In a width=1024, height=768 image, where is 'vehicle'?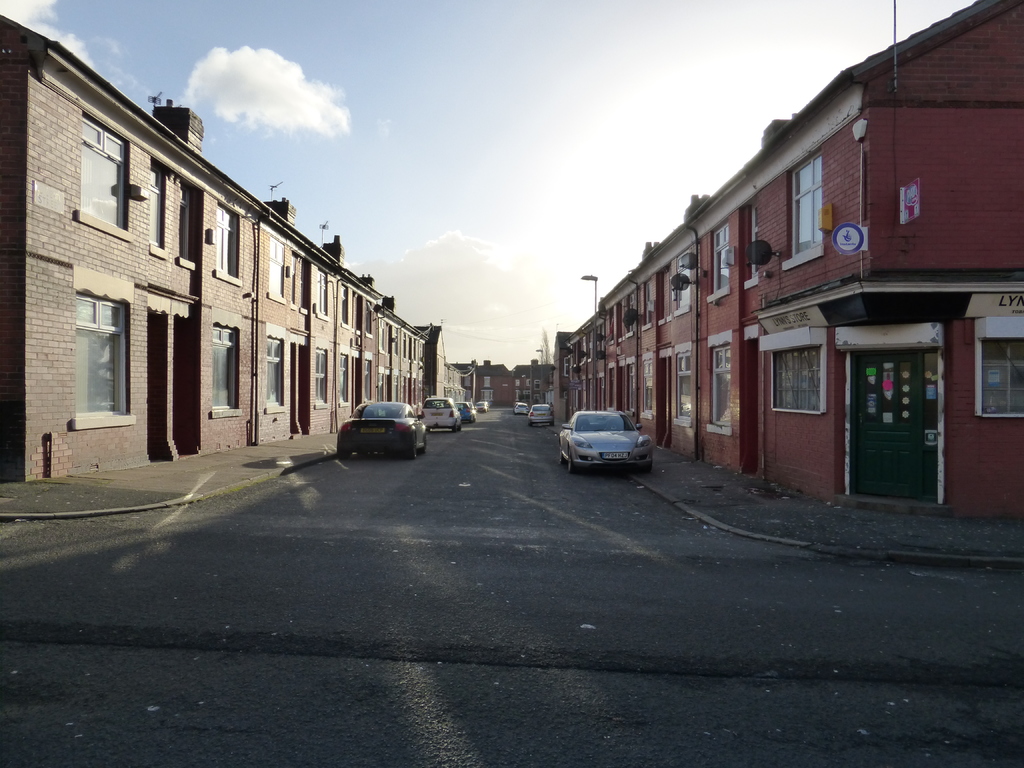
crop(414, 396, 461, 435).
